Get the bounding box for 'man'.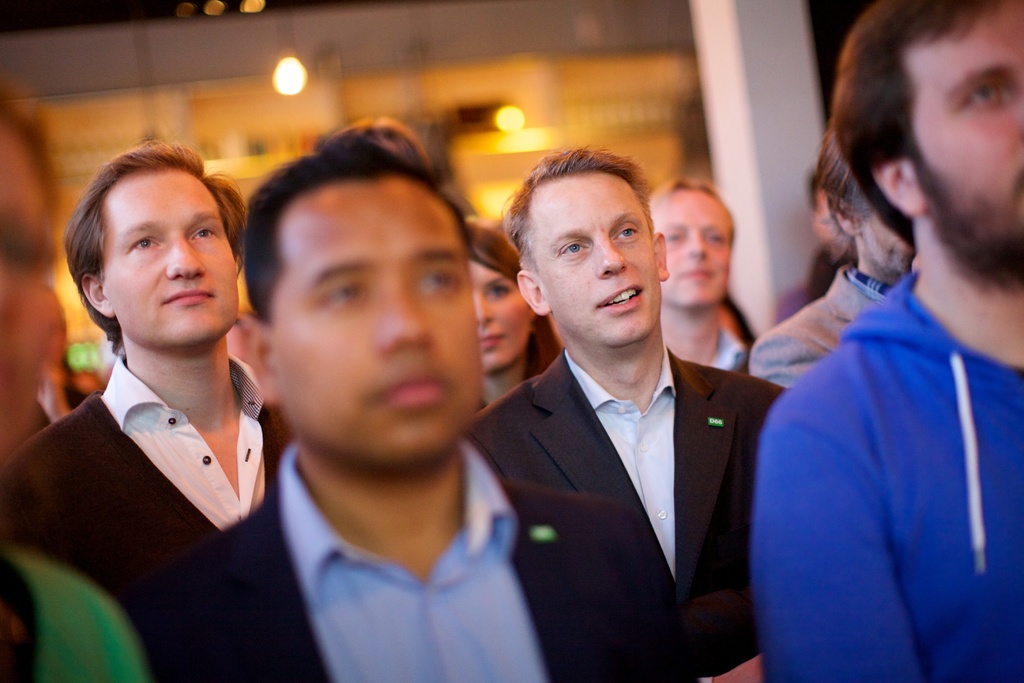
x1=143, y1=129, x2=707, y2=682.
